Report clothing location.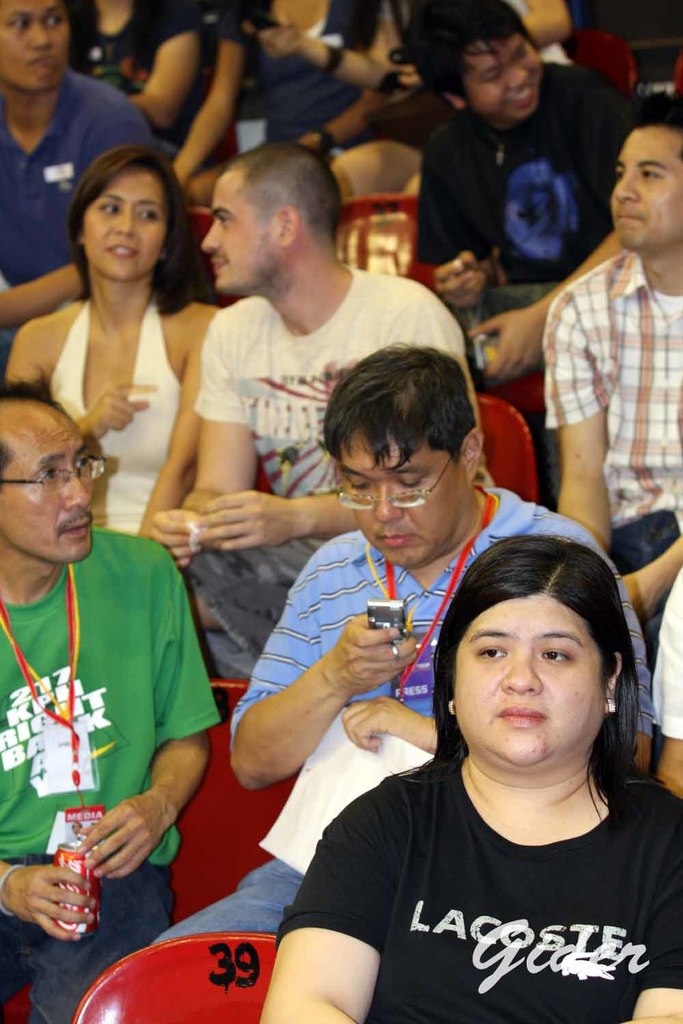
Report: 214/0/383/154.
